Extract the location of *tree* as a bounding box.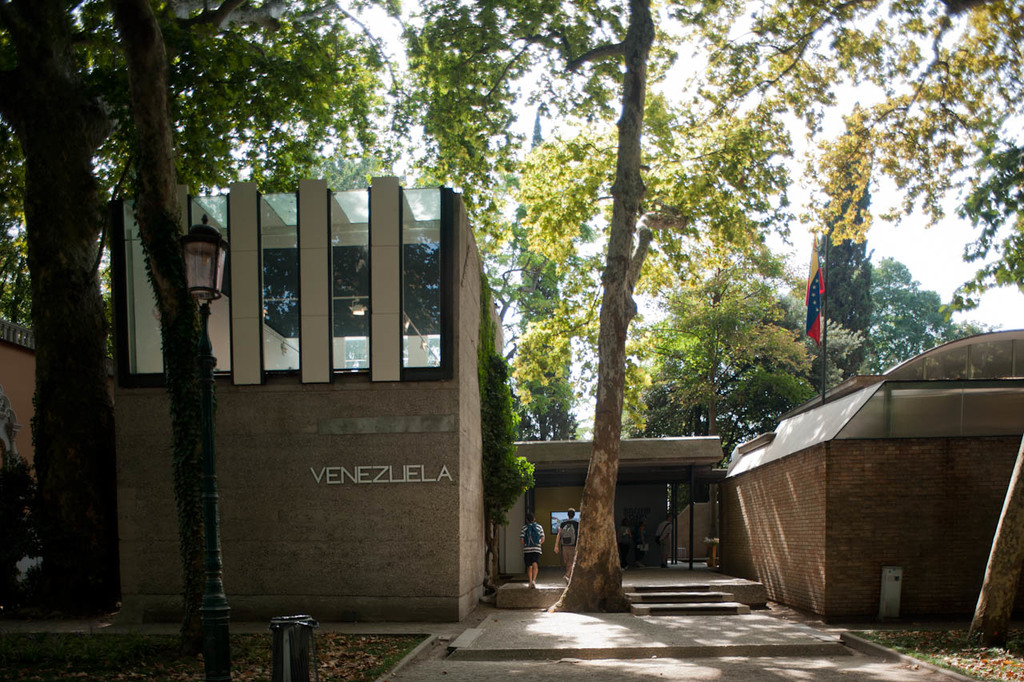
<region>706, 0, 1023, 323</region>.
